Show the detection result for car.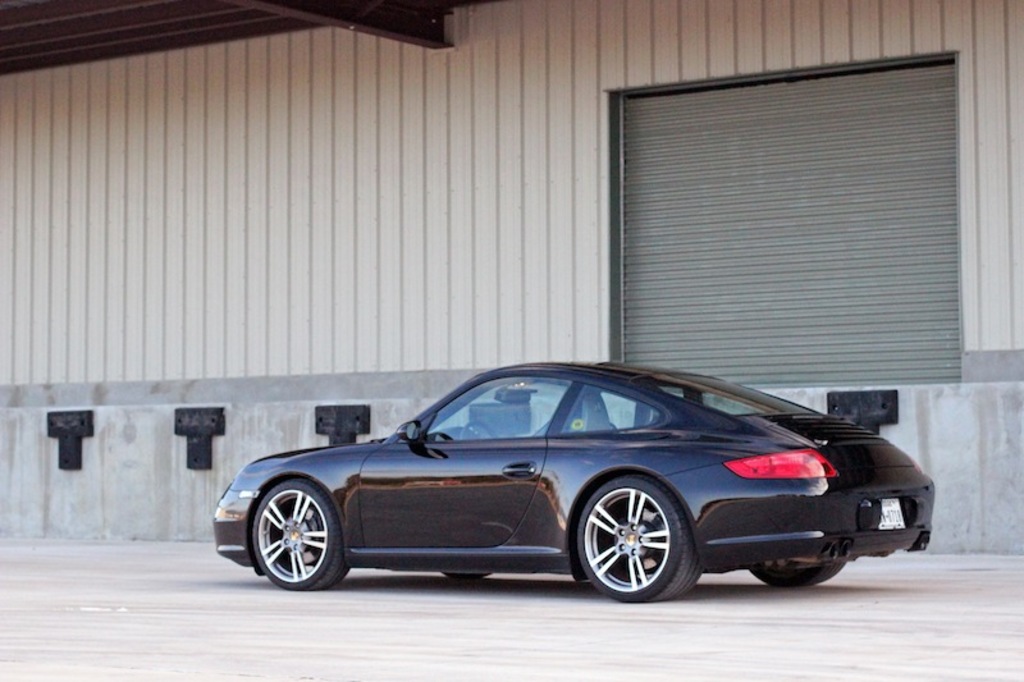
211:361:933:601.
